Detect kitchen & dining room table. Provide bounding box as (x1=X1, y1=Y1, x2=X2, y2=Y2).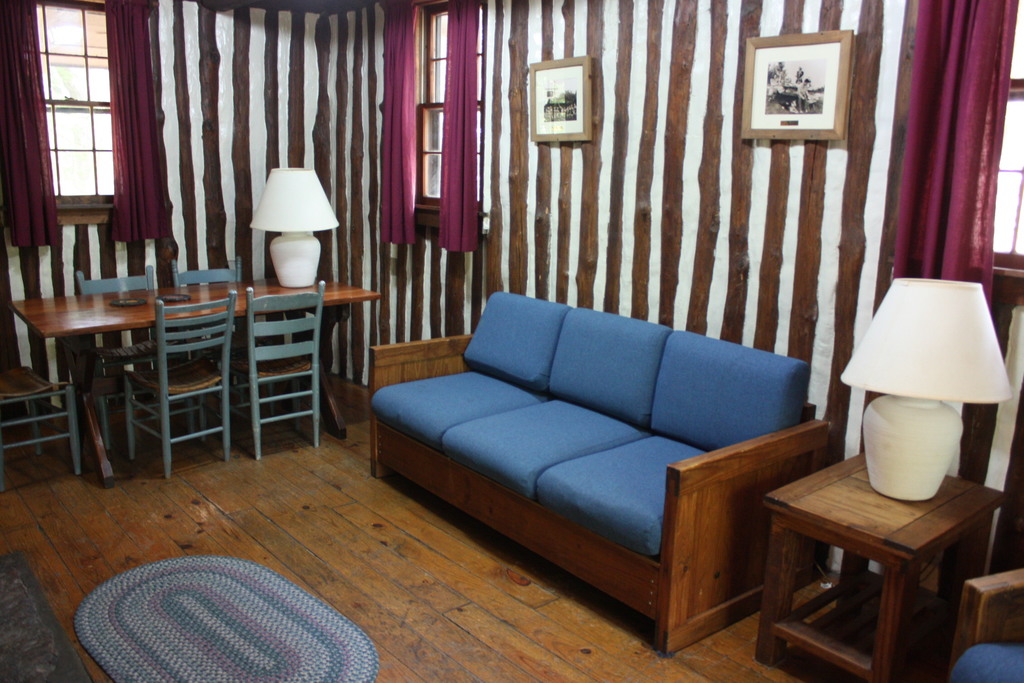
(x1=0, y1=181, x2=289, y2=482).
